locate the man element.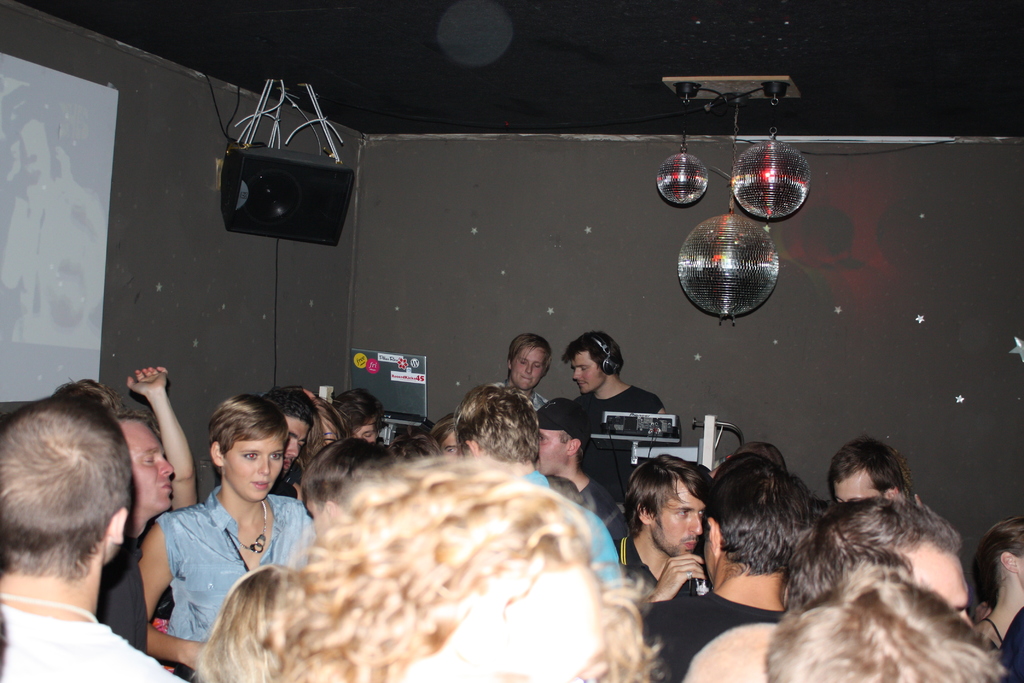
Element bbox: <region>614, 451, 710, 610</region>.
